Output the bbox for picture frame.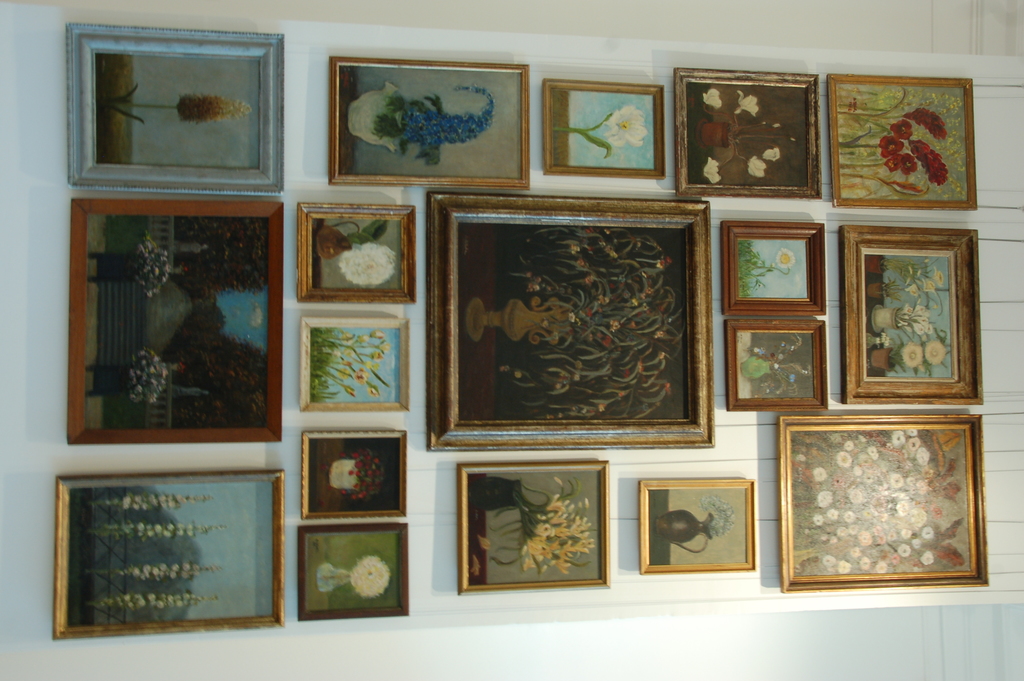
l=325, t=58, r=531, b=190.
